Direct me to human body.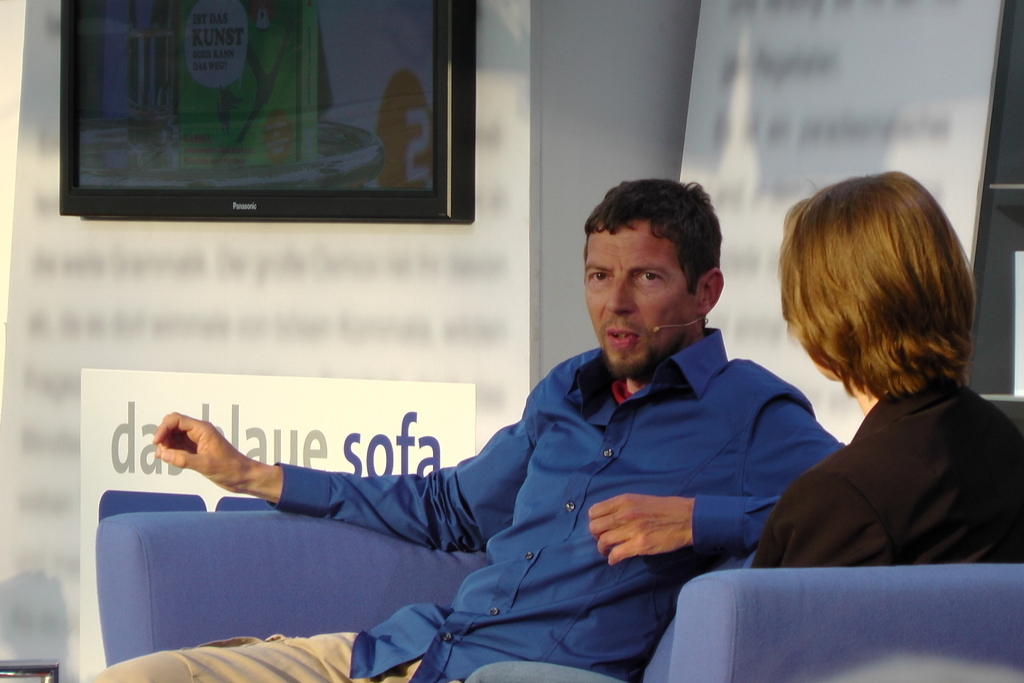
Direction: [x1=748, y1=175, x2=1023, y2=573].
